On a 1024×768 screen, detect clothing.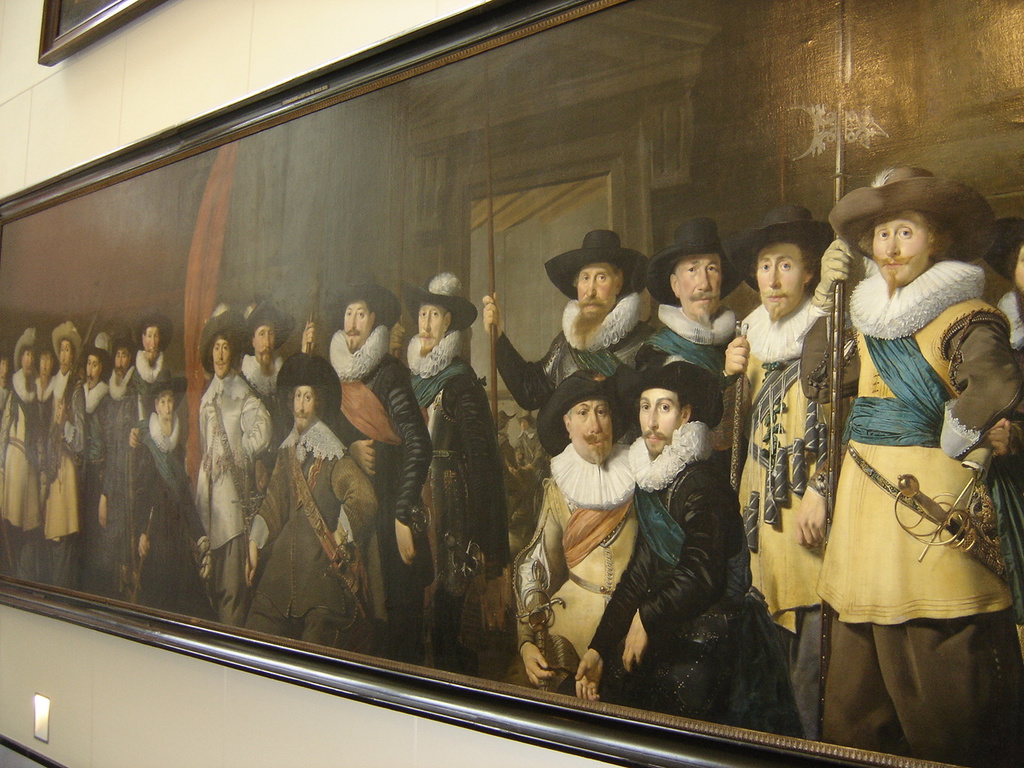
x1=809, y1=253, x2=1017, y2=759.
